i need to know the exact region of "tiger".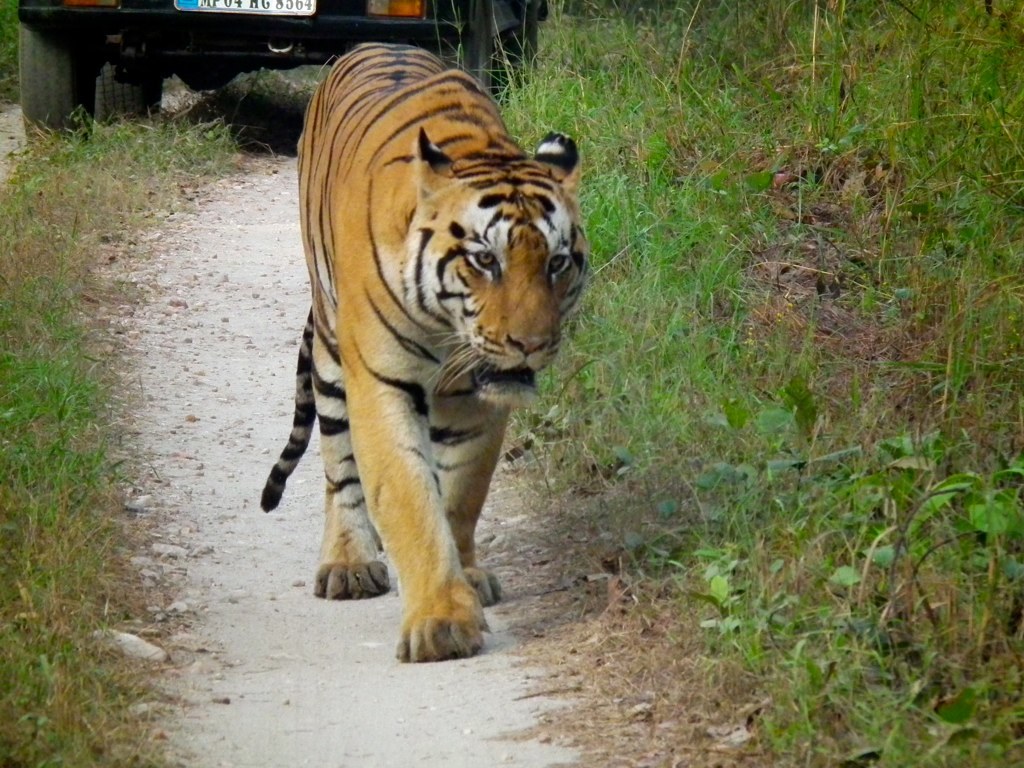
Region: x1=261 y1=41 x2=588 y2=664.
